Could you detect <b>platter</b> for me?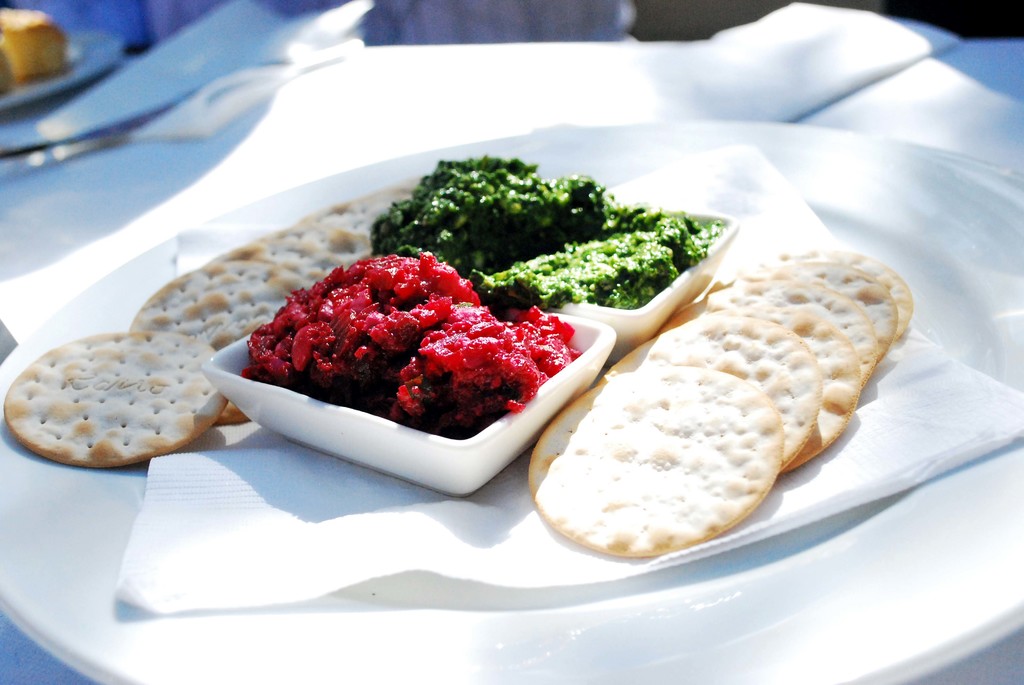
Detection result: {"left": 0, "top": 120, "right": 1023, "bottom": 684}.
